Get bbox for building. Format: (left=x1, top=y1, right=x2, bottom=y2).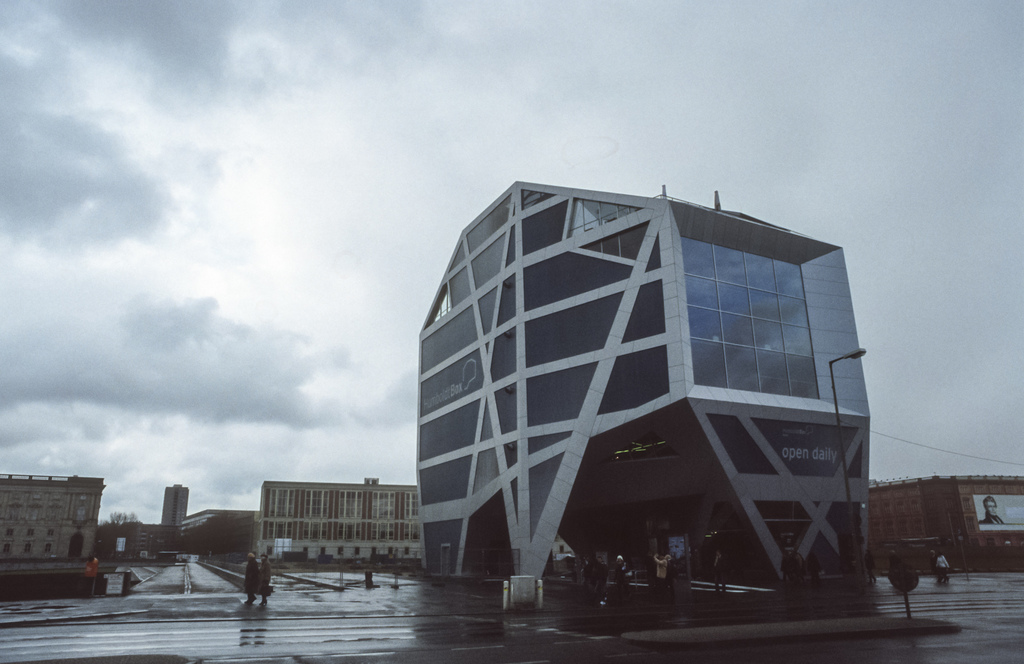
(left=0, top=474, right=109, bottom=587).
